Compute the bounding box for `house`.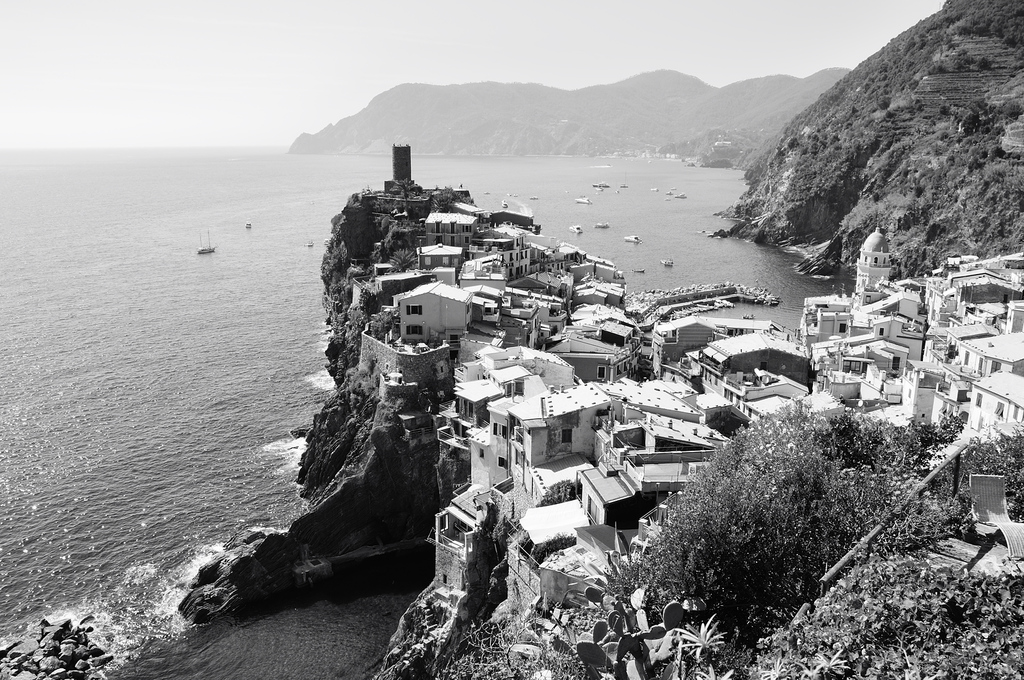
{"left": 916, "top": 245, "right": 1023, "bottom": 339}.
